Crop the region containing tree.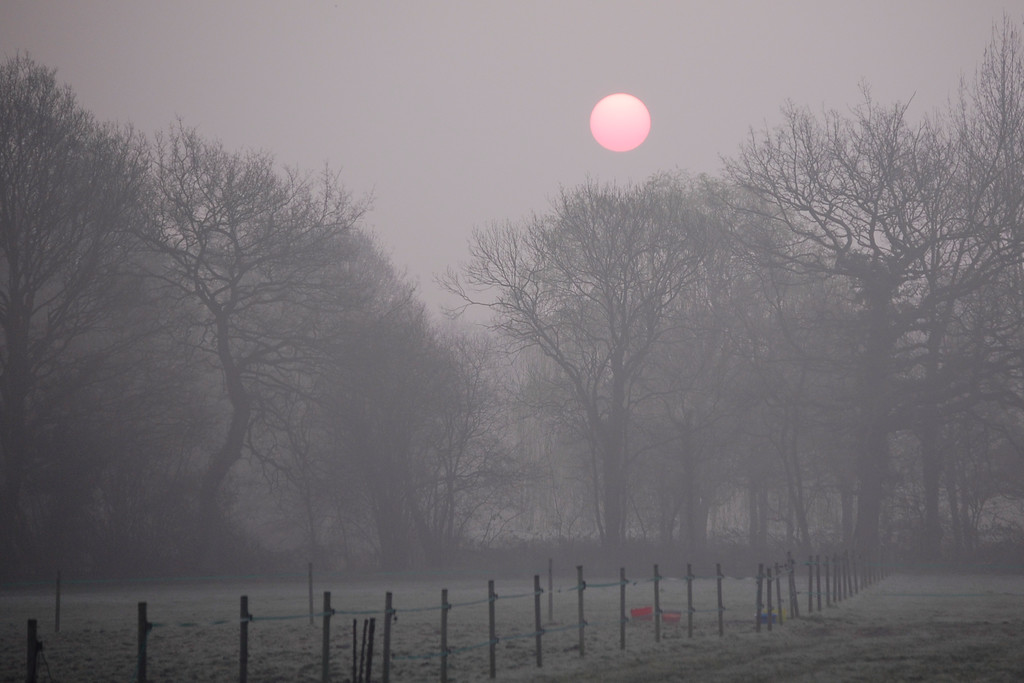
Crop region: x1=531, y1=165, x2=801, y2=560.
